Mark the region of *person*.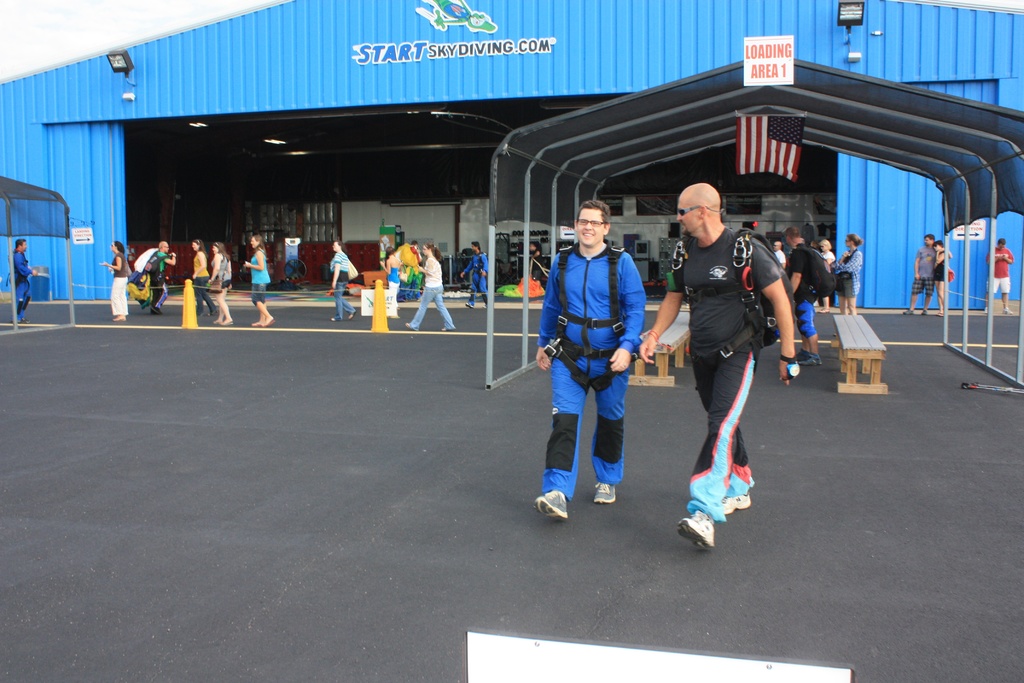
Region: <bbox>533, 193, 652, 522</bbox>.
